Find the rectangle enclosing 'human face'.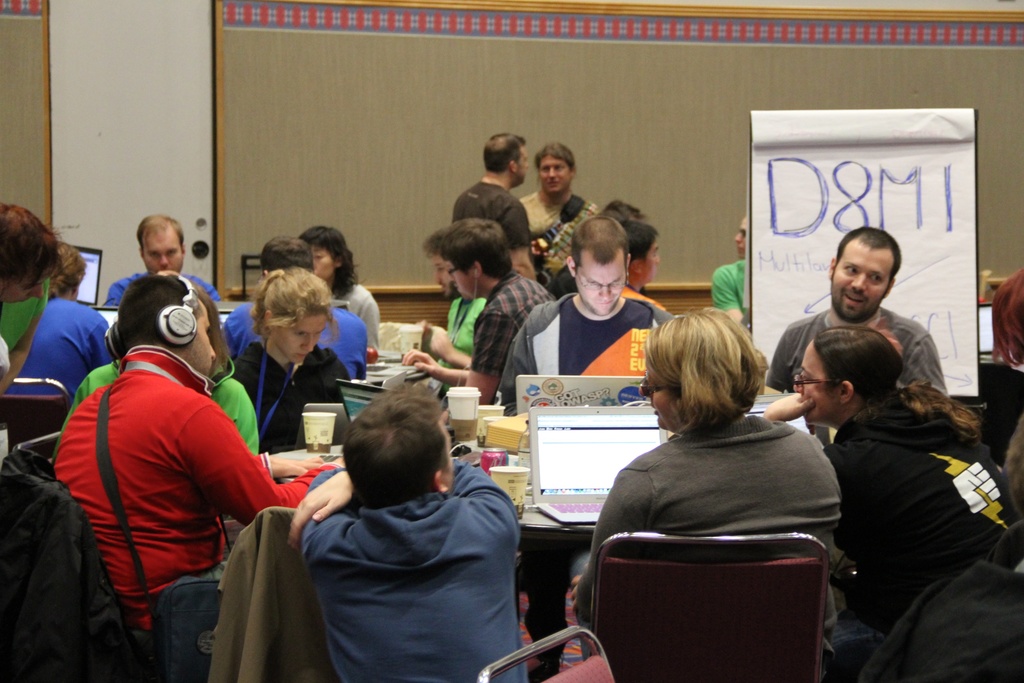
640:362:684:431.
